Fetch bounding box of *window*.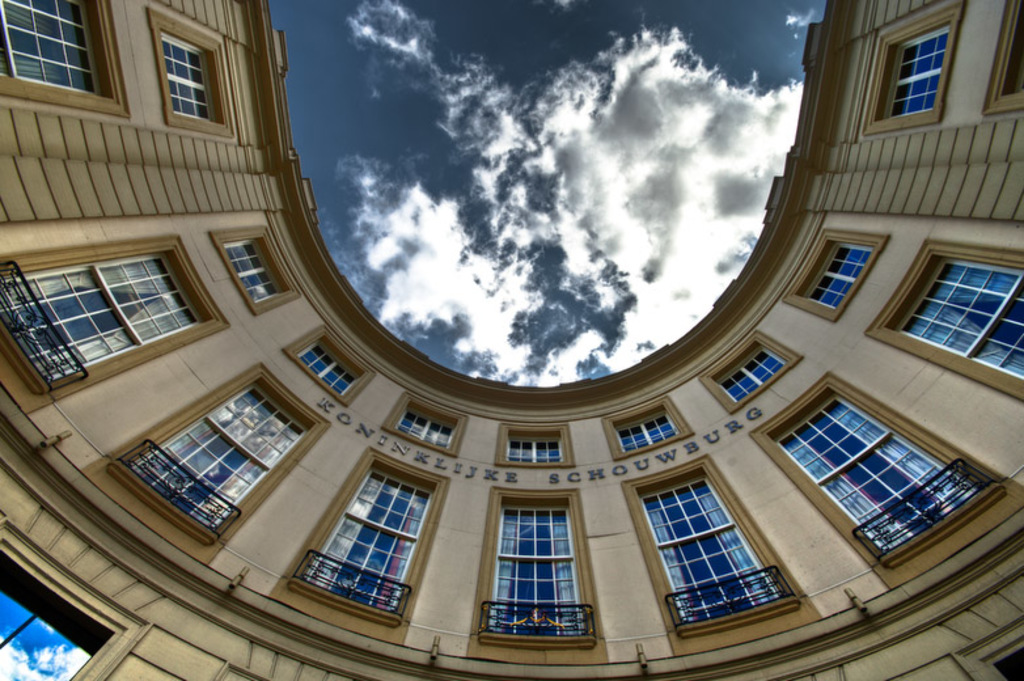
Bbox: select_region(805, 245, 873, 308).
